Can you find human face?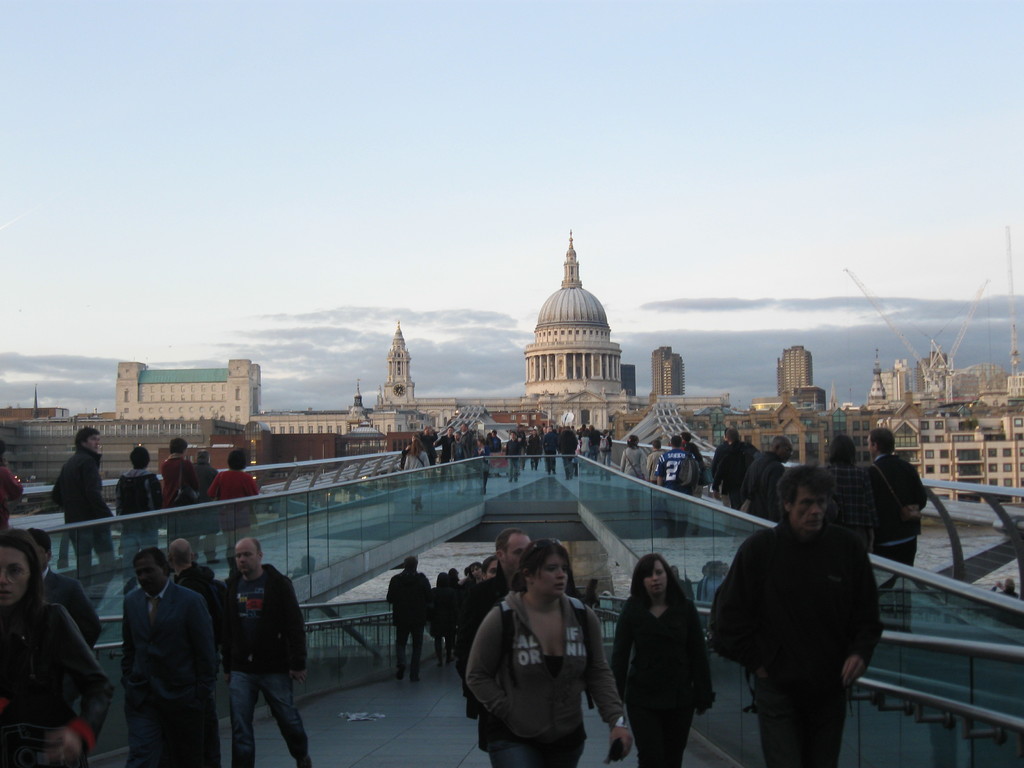
Yes, bounding box: (0,545,30,605).
